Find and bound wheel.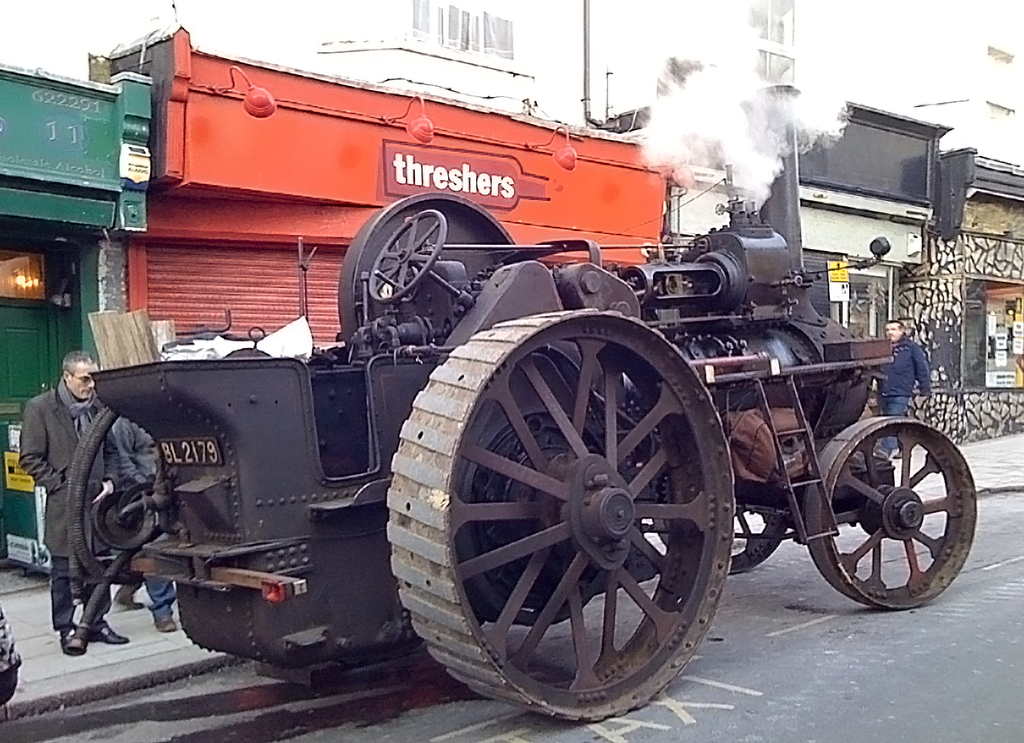
Bound: 387,303,735,723.
